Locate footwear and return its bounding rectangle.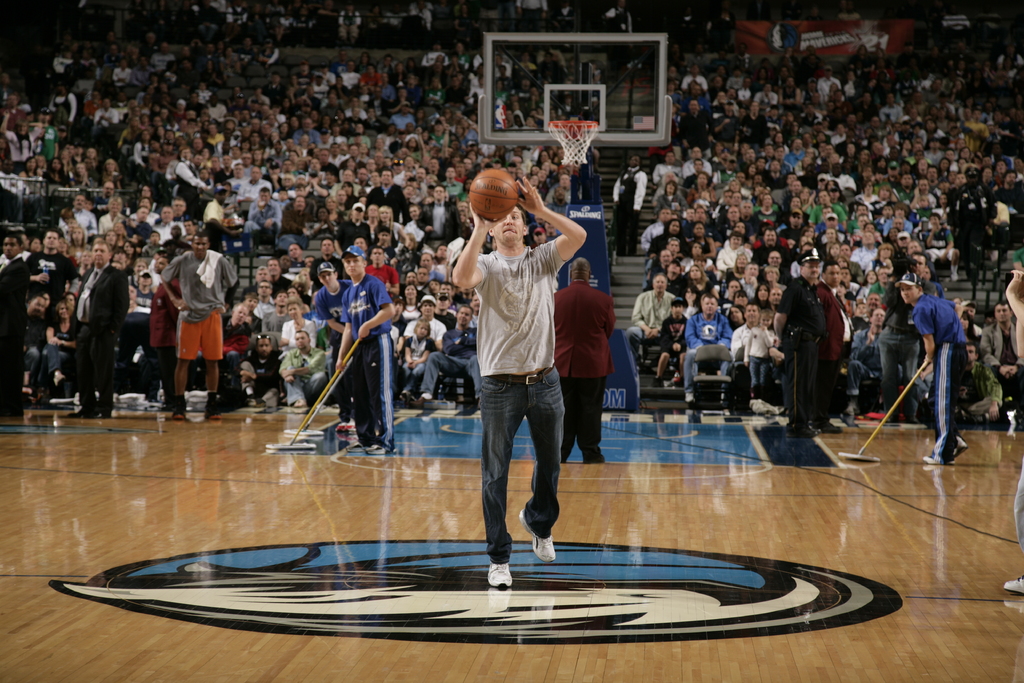
box=[518, 507, 556, 566].
